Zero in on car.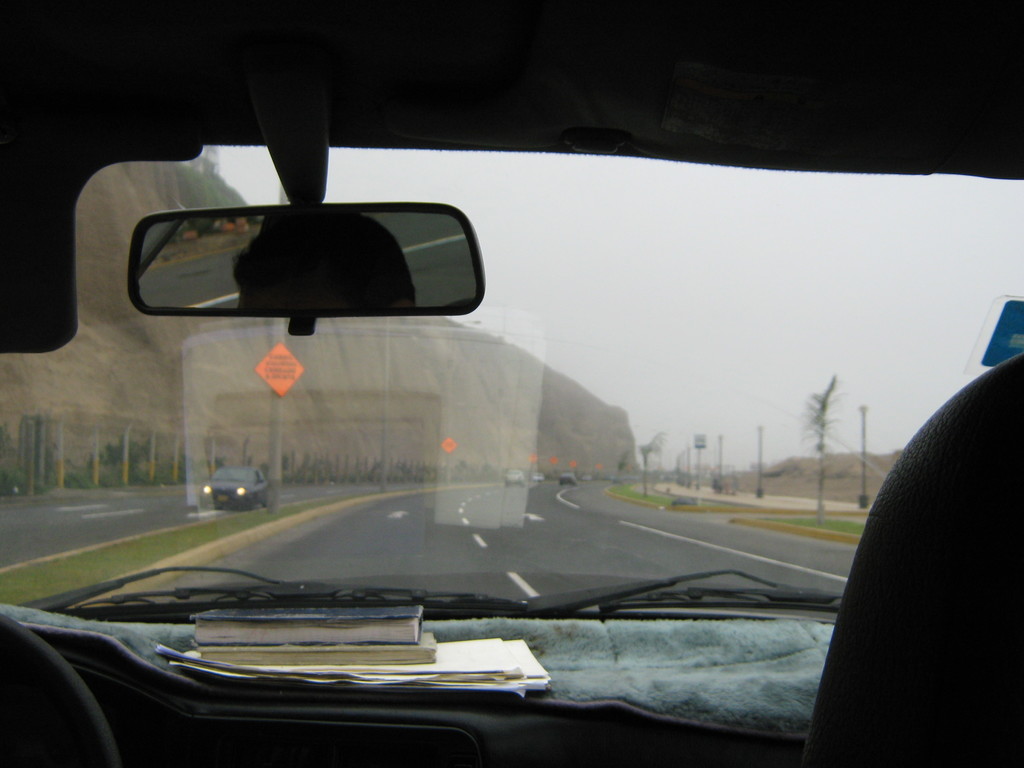
Zeroed in: detection(535, 474, 544, 482).
